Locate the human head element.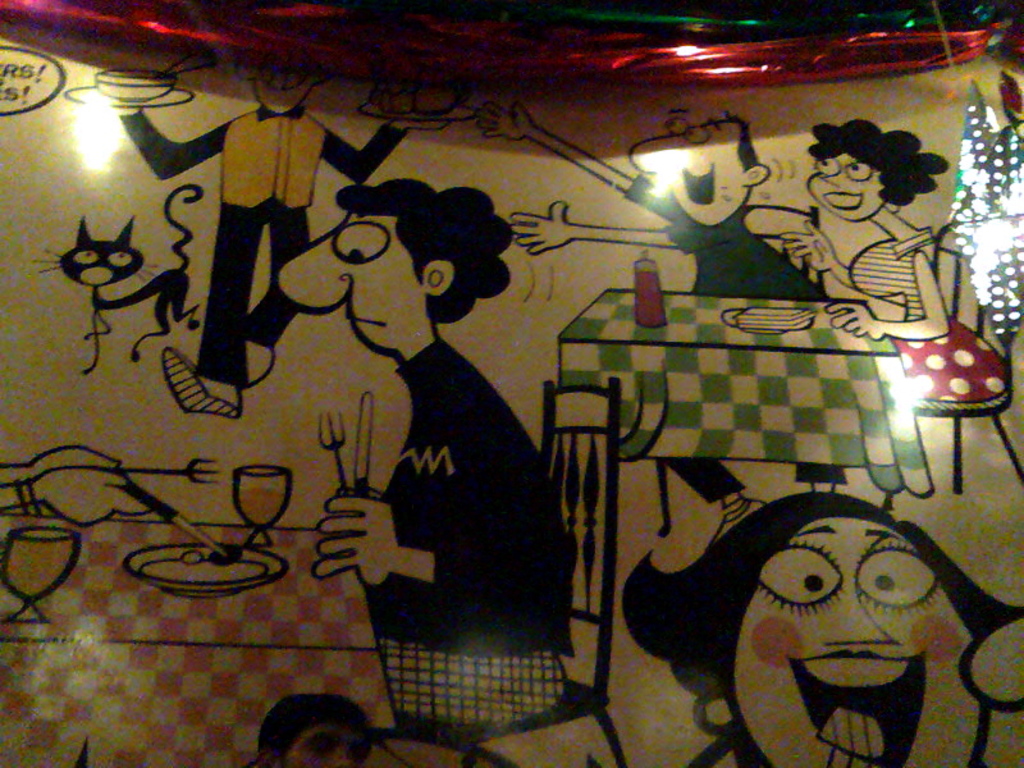
Element bbox: (left=799, top=118, right=951, bottom=224).
